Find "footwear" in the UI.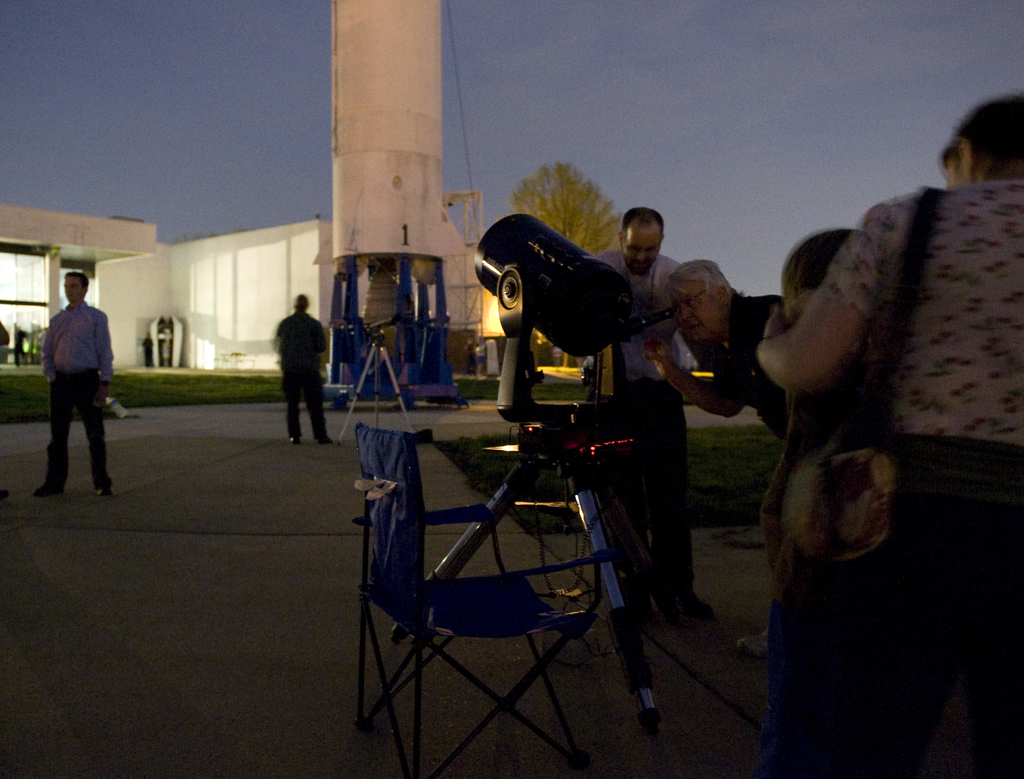
UI element at detection(616, 573, 658, 622).
